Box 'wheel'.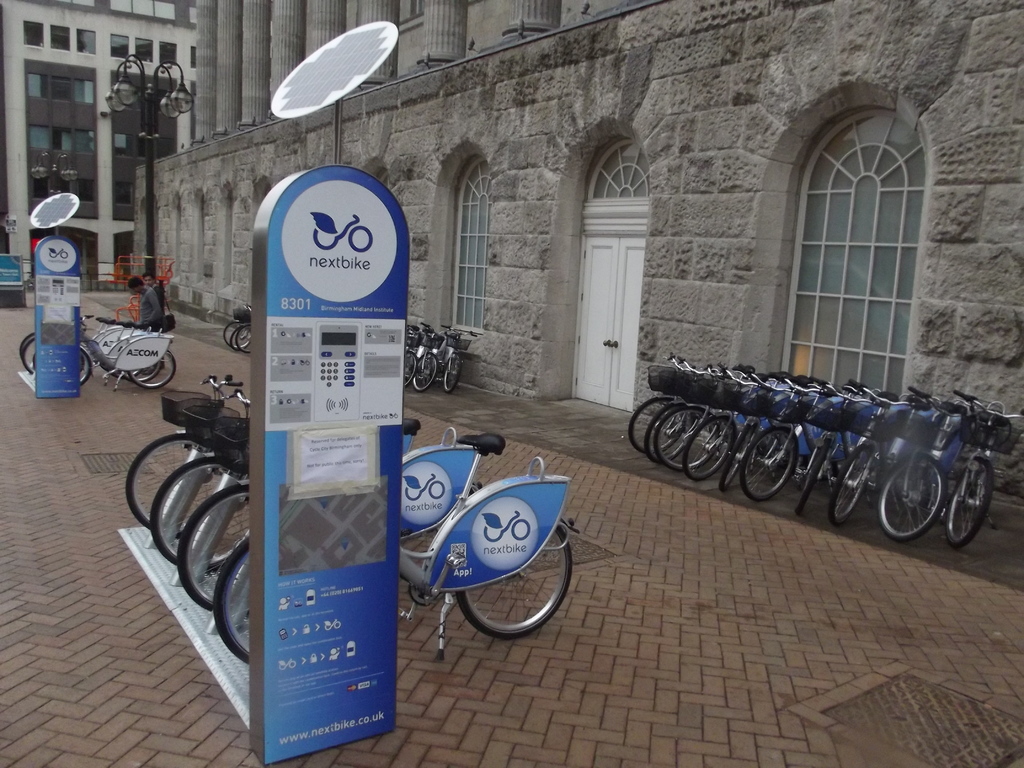
x1=228 y1=324 x2=248 y2=349.
